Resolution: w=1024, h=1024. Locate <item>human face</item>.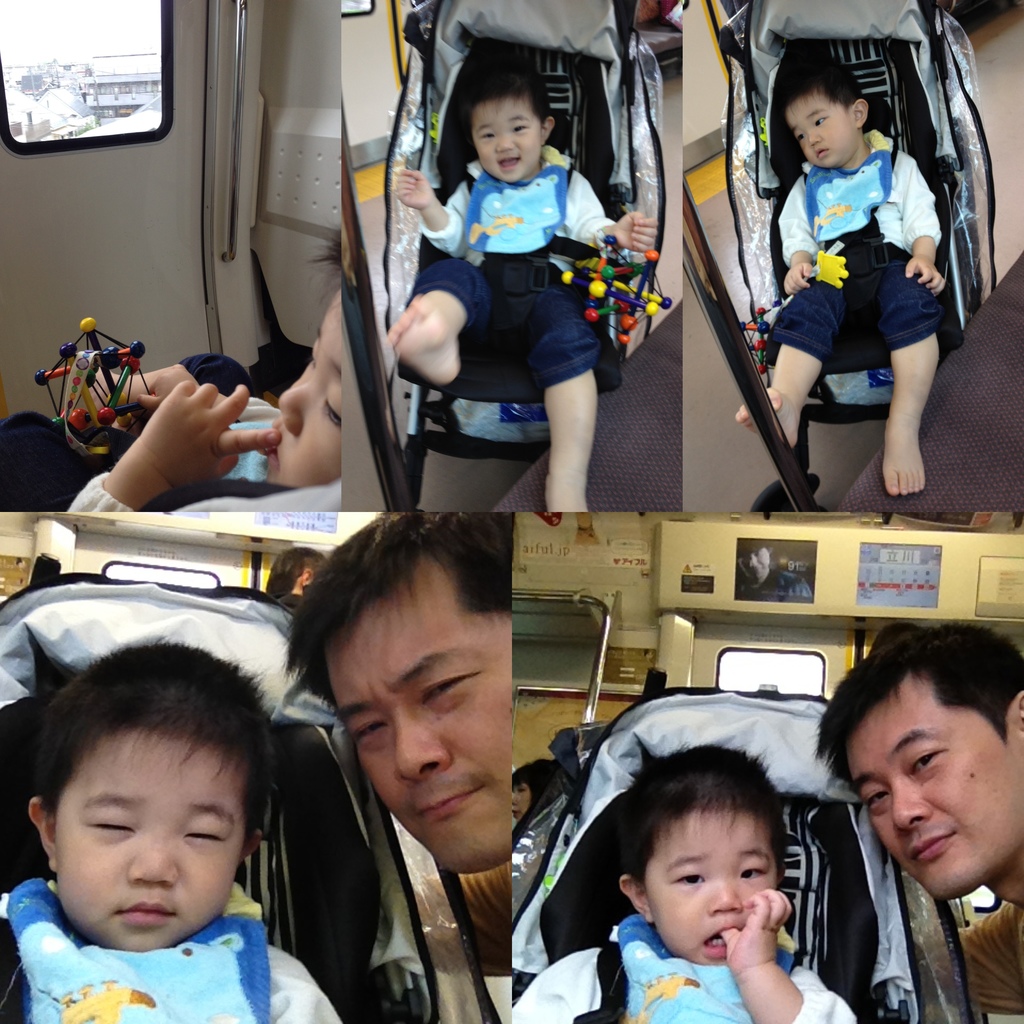
bbox(59, 717, 241, 955).
